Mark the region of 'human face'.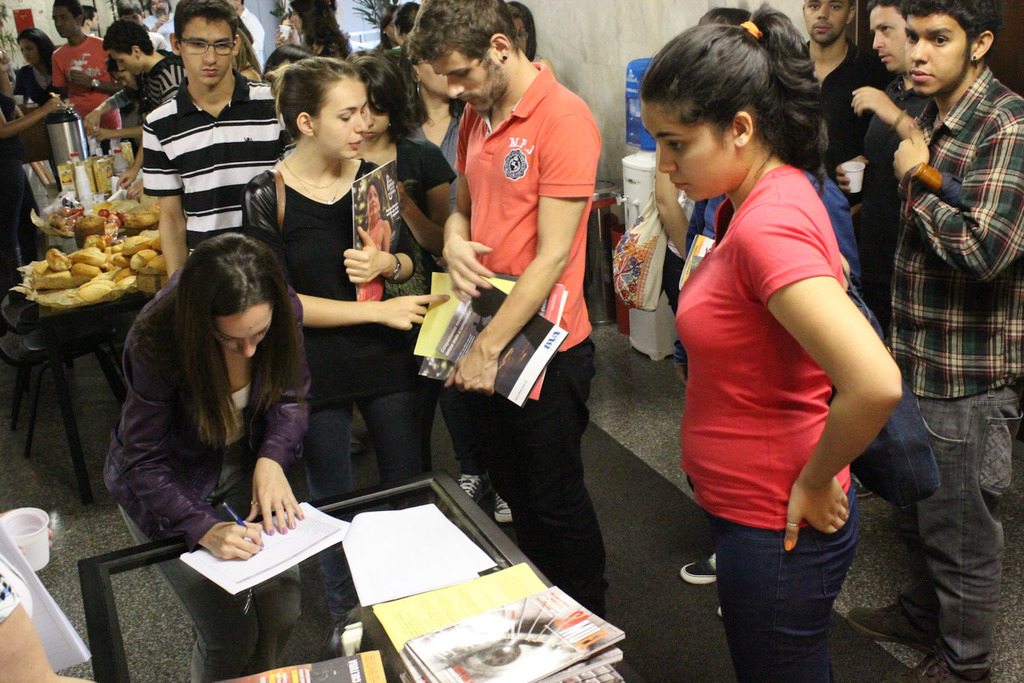
Region: (58, 4, 73, 38).
